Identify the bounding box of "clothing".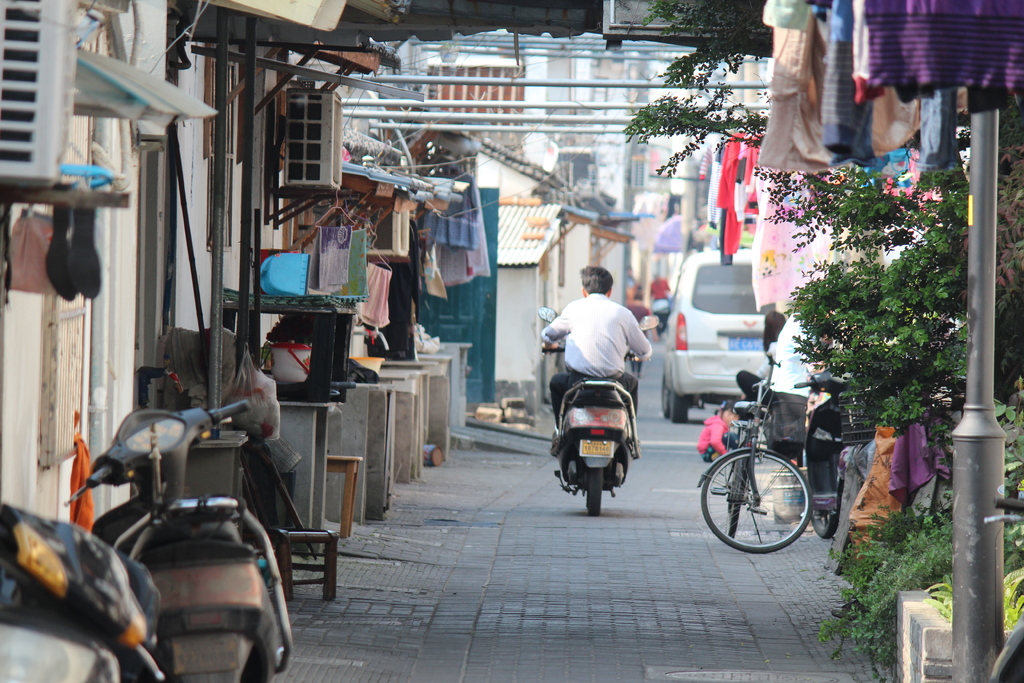
547 297 646 381.
